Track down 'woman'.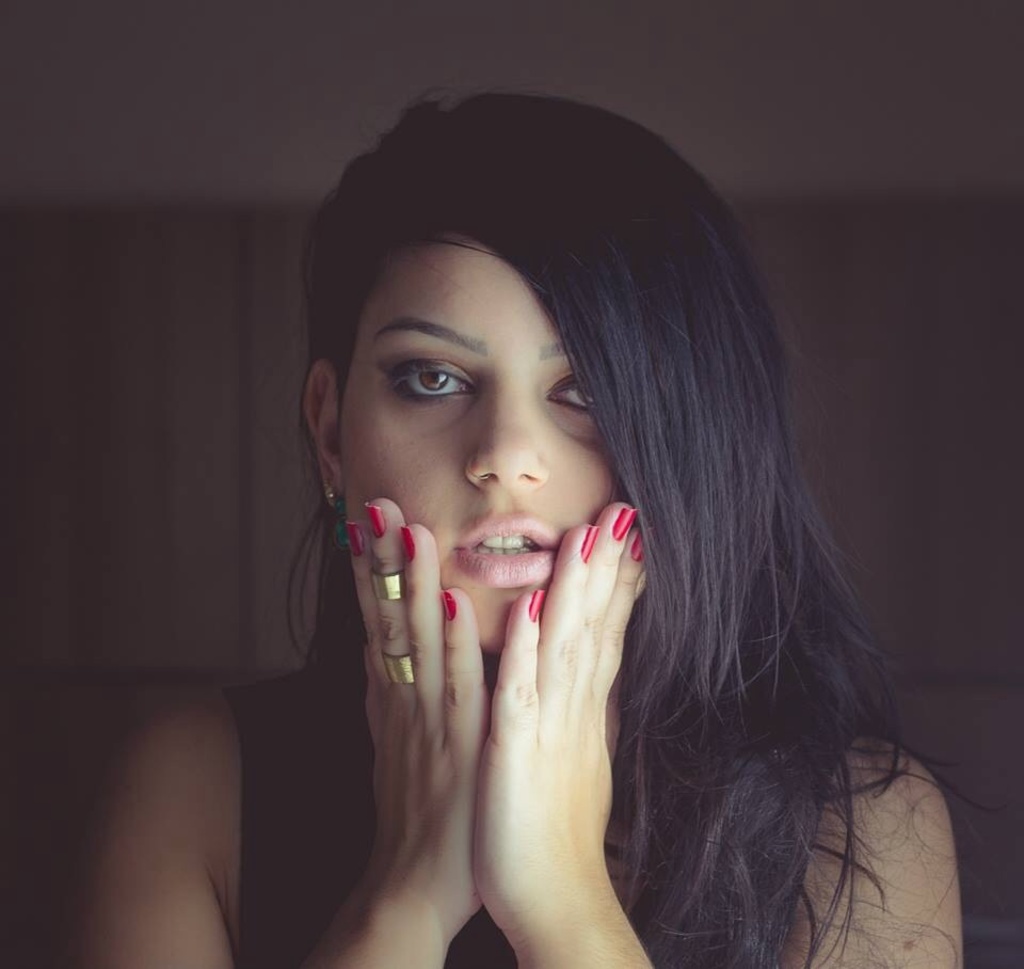
Tracked to box=[235, 61, 937, 968].
